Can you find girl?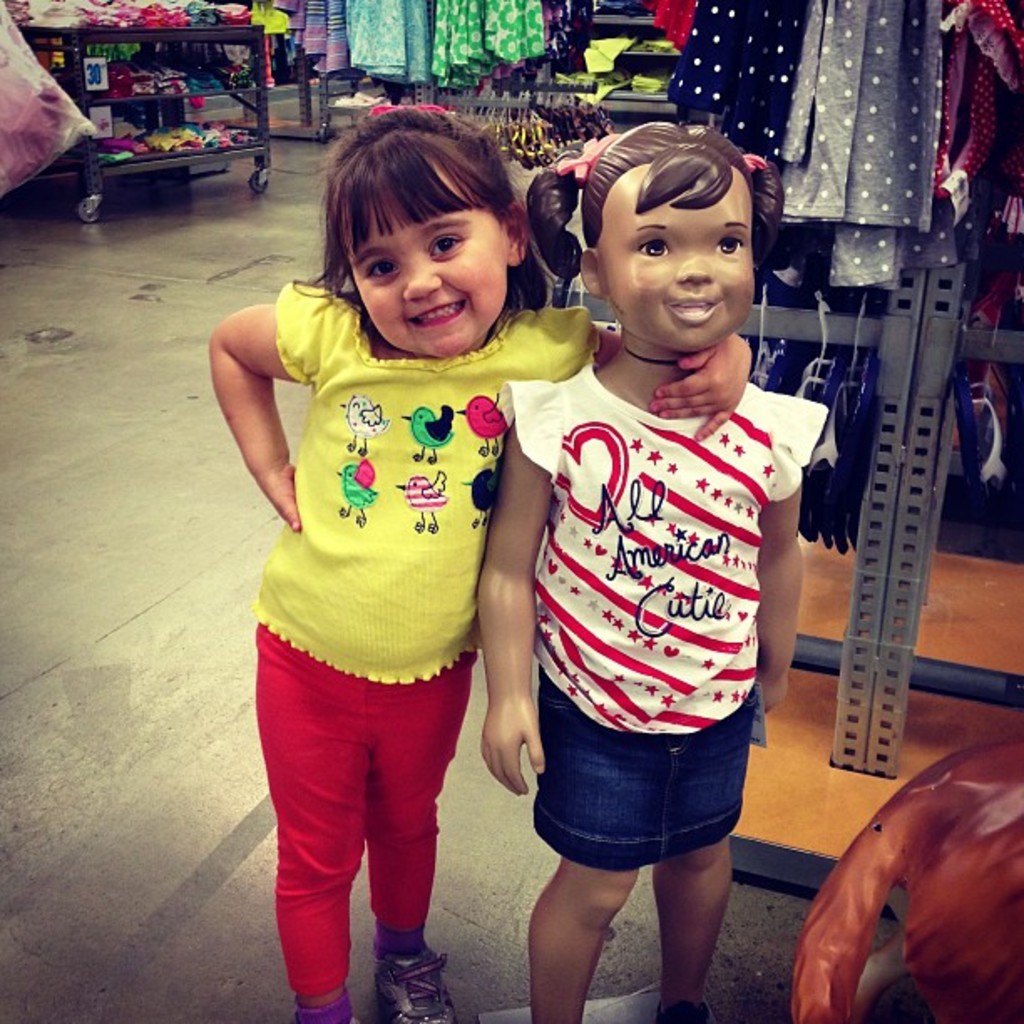
Yes, bounding box: 206:95:751:1022.
